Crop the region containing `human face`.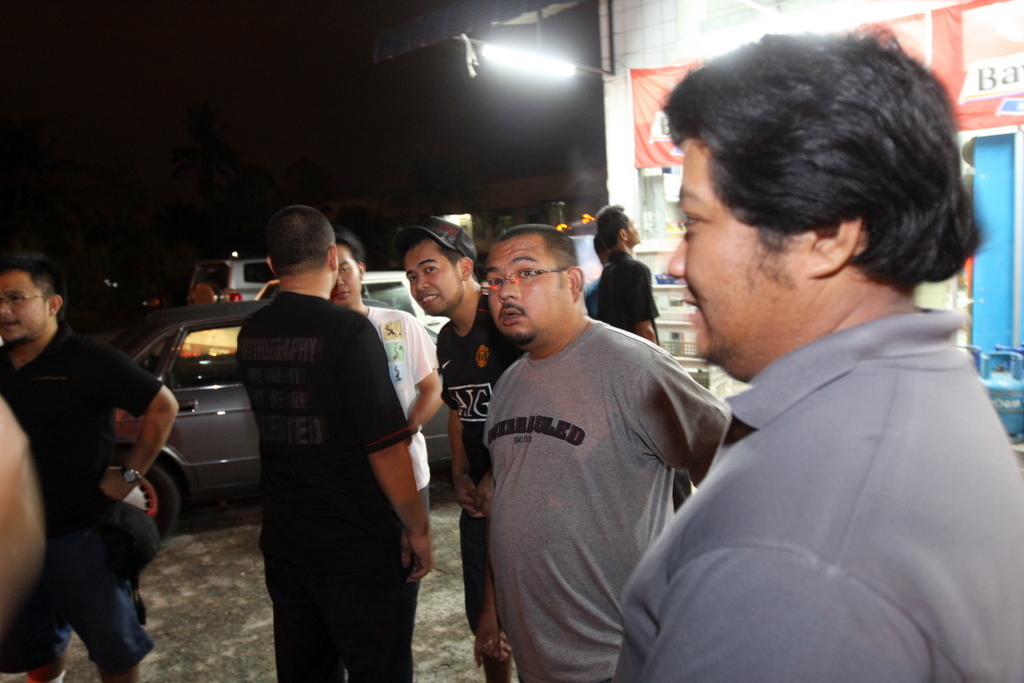
Crop region: rect(623, 206, 639, 248).
